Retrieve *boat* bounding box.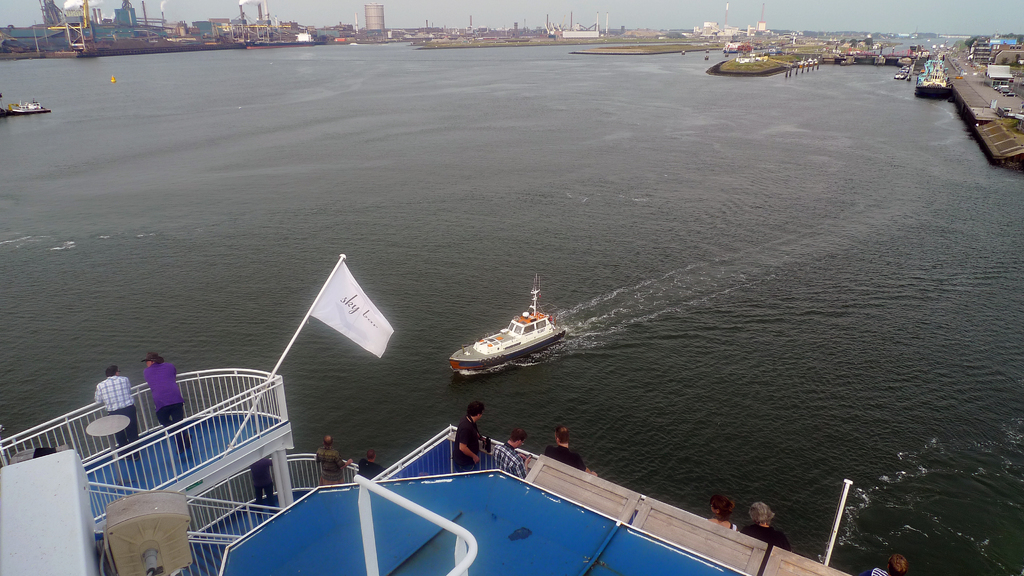
Bounding box: (left=0, top=98, right=56, bottom=118).
